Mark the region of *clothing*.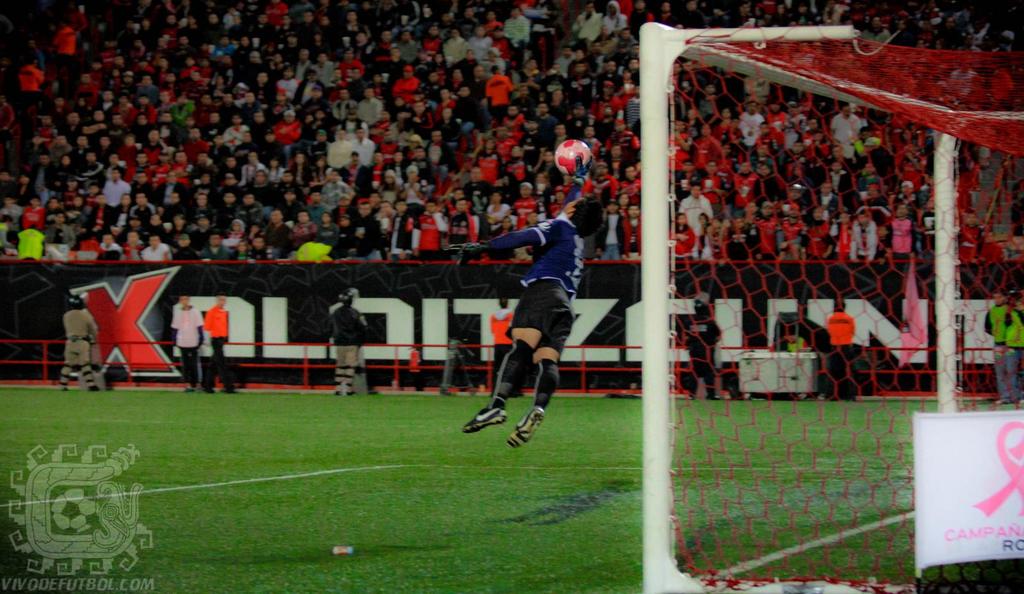
Region: [761,214,779,260].
